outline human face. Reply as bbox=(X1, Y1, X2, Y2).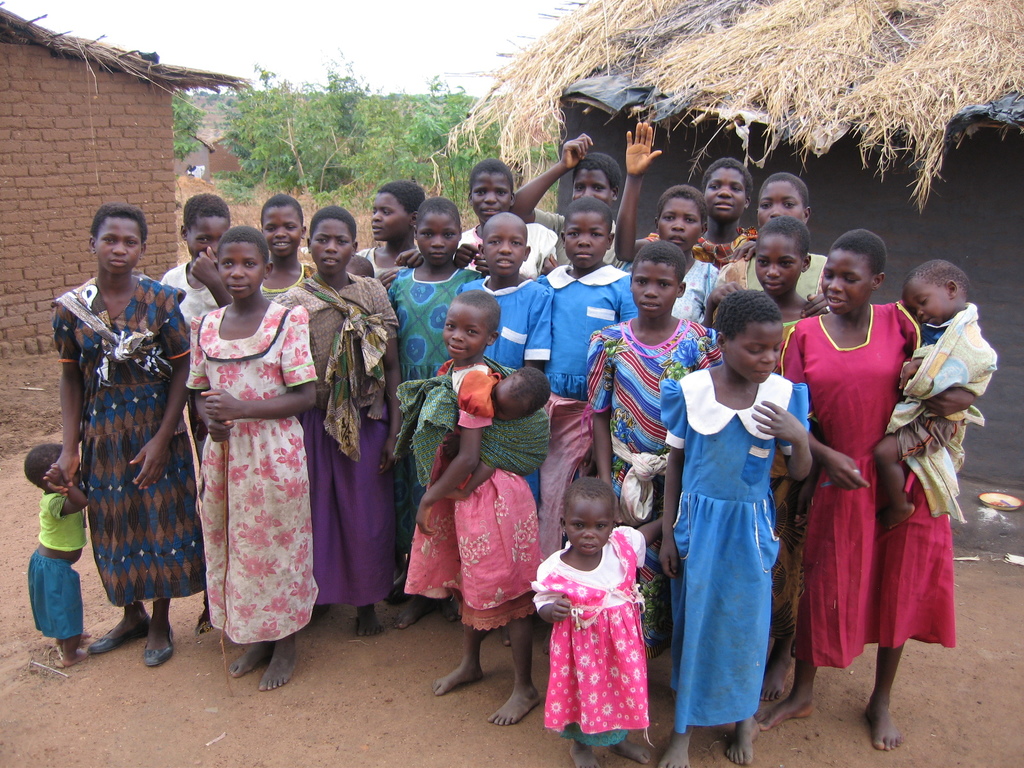
bbox=(312, 222, 353, 278).
